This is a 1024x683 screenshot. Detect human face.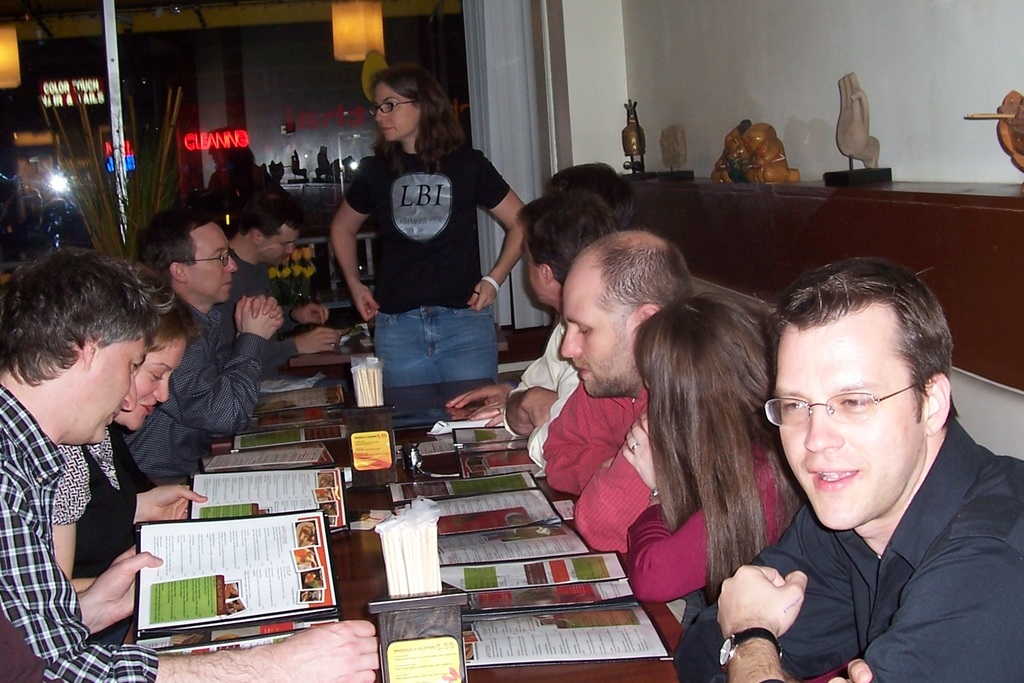
774, 282, 952, 531.
